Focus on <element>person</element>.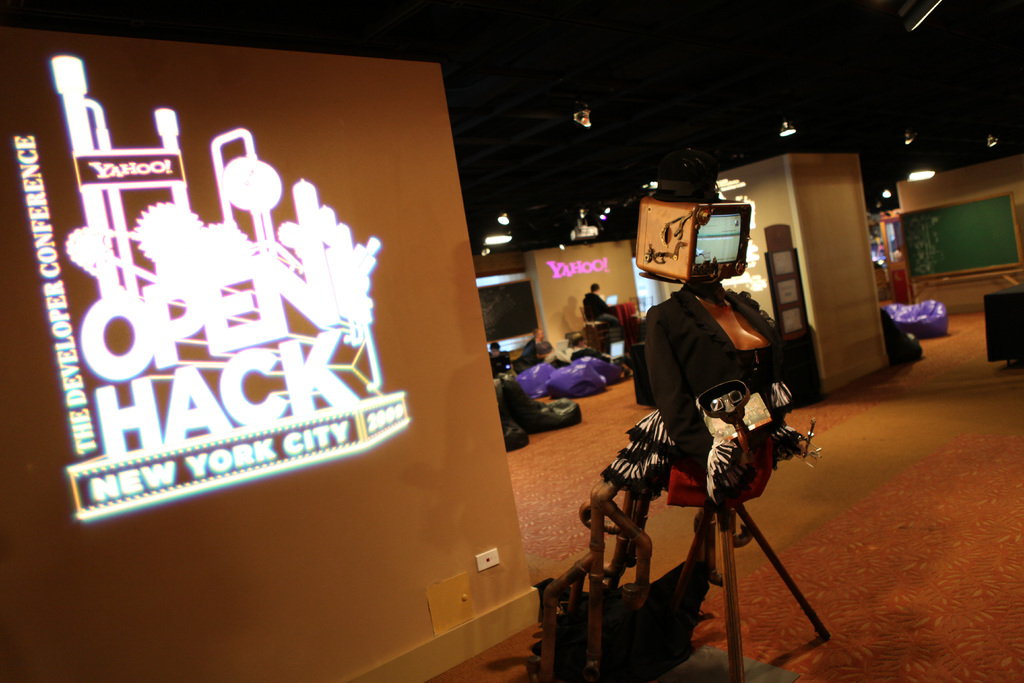
Focused at [531, 324, 555, 369].
